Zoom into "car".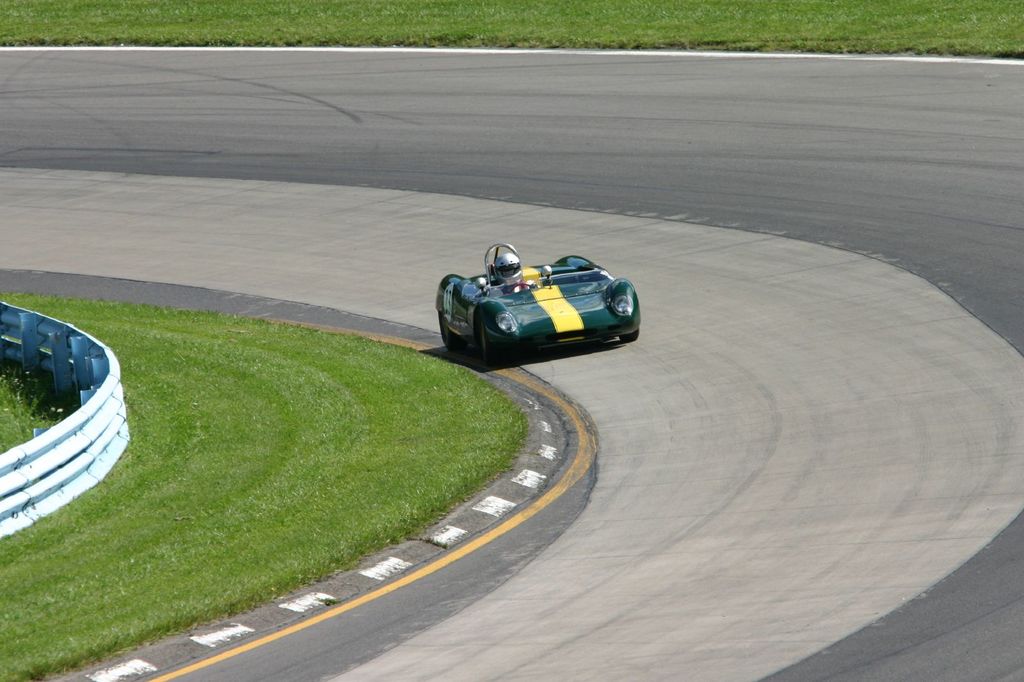
Zoom target: {"left": 426, "top": 241, "right": 637, "bottom": 362}.
